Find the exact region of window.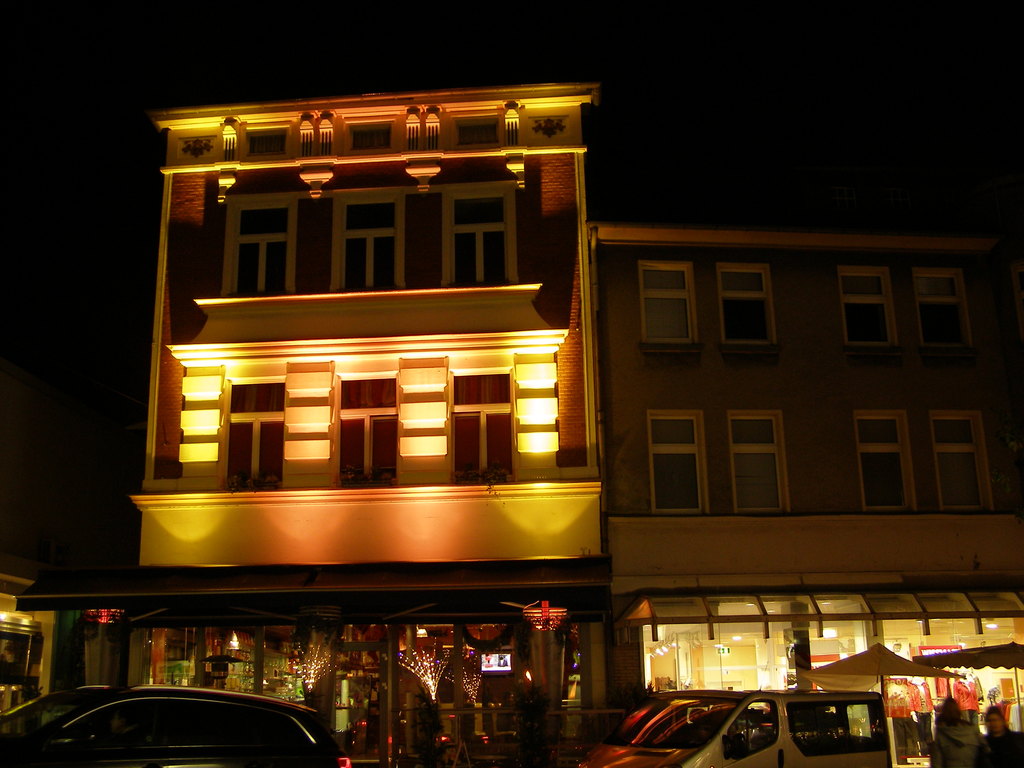
Exact region: (x1=840, y1=262, x2=902, y2=351).
